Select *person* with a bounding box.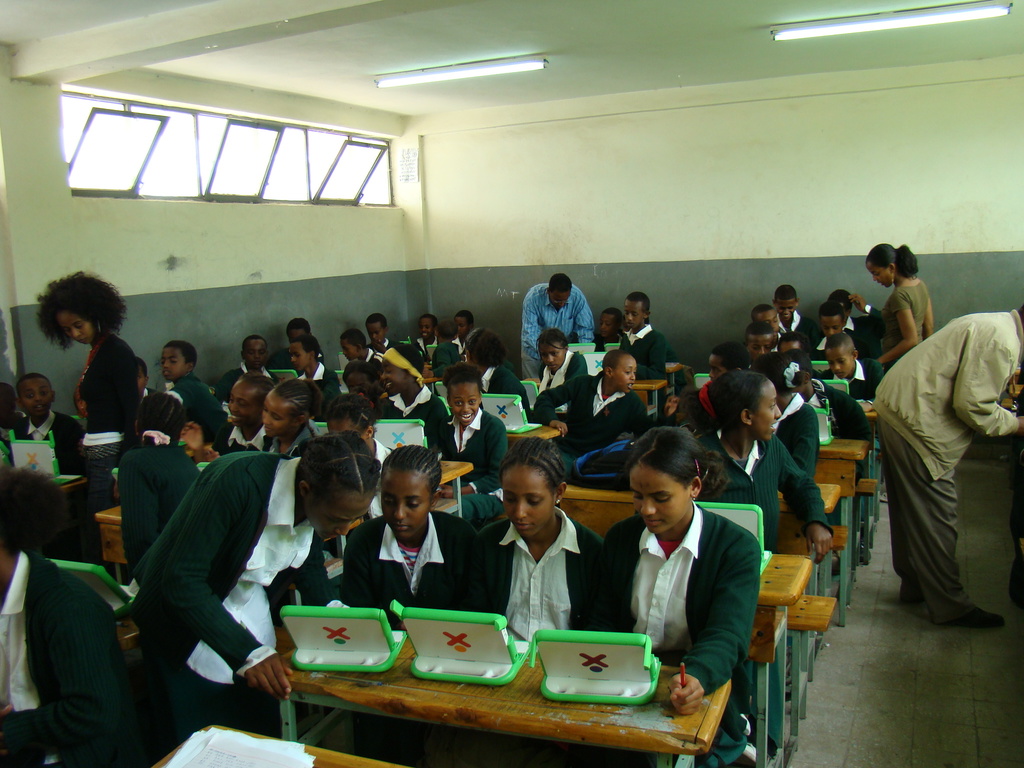
box(221, 334, 276, 390).
